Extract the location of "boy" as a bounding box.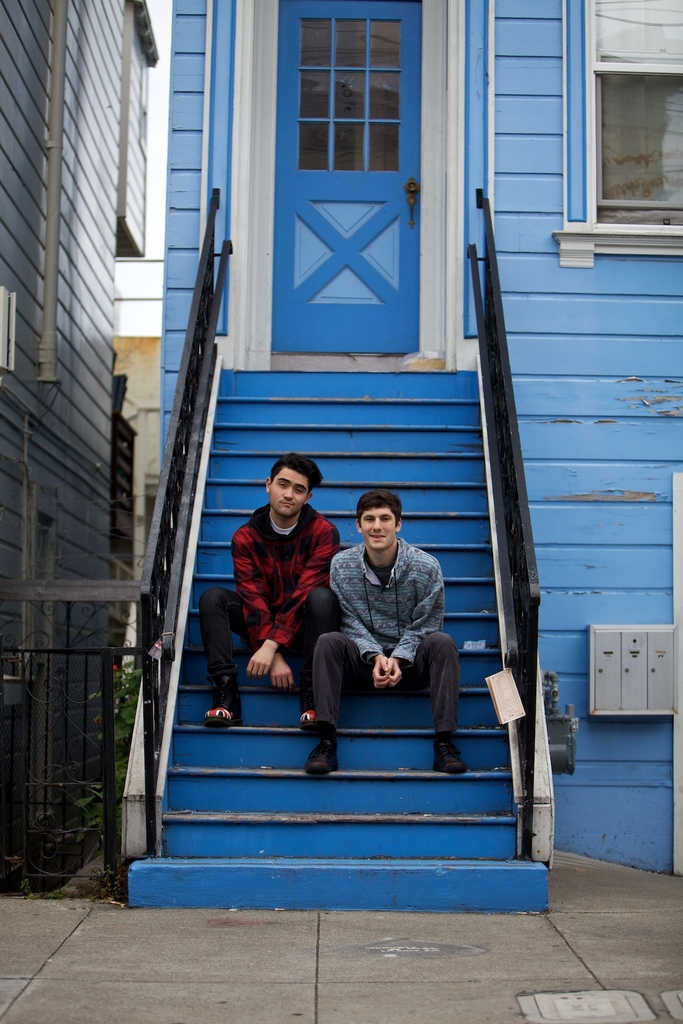
rect(305, 489, 467, 778).
